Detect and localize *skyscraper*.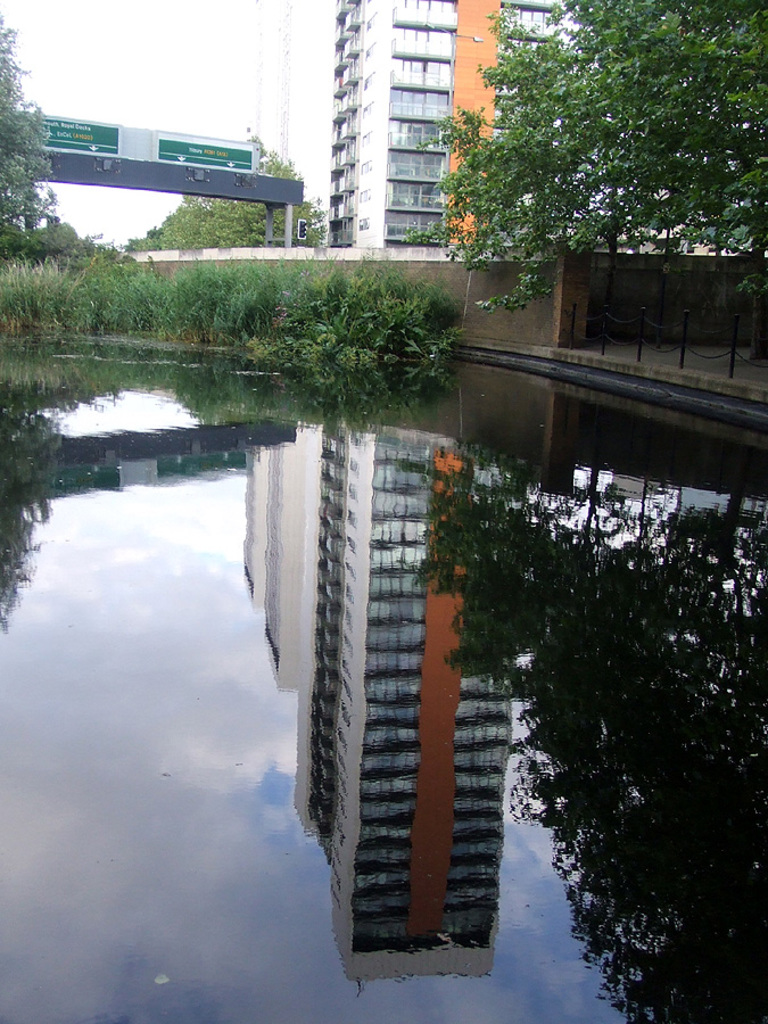
Localized at 300/32/477/245.
